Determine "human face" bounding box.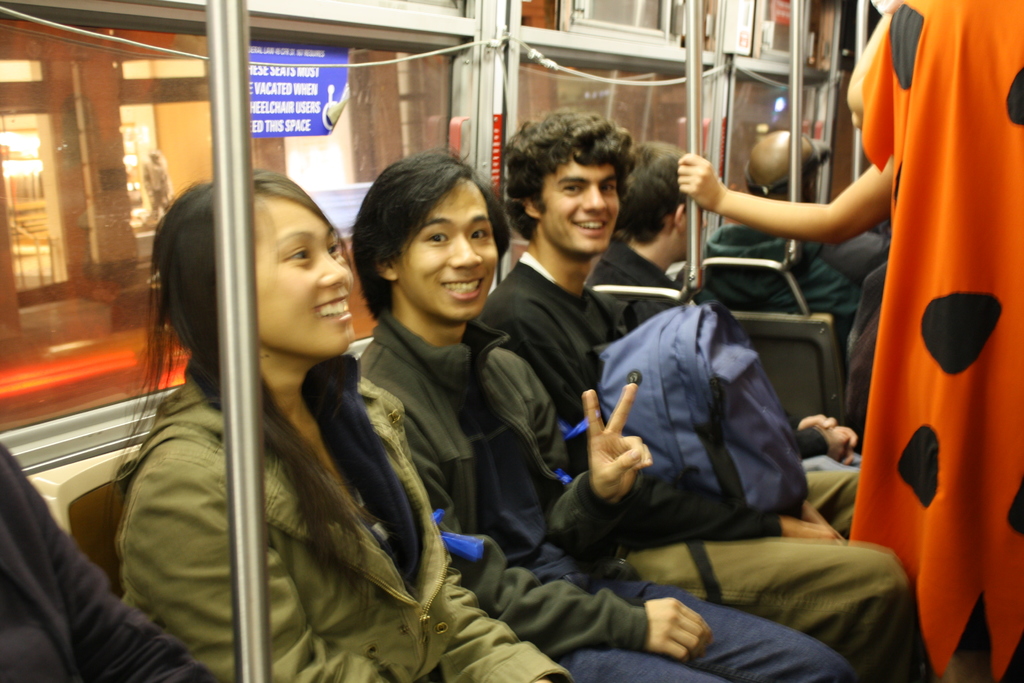
Determined: (left=252, top=195, right=355, bottom=365).
